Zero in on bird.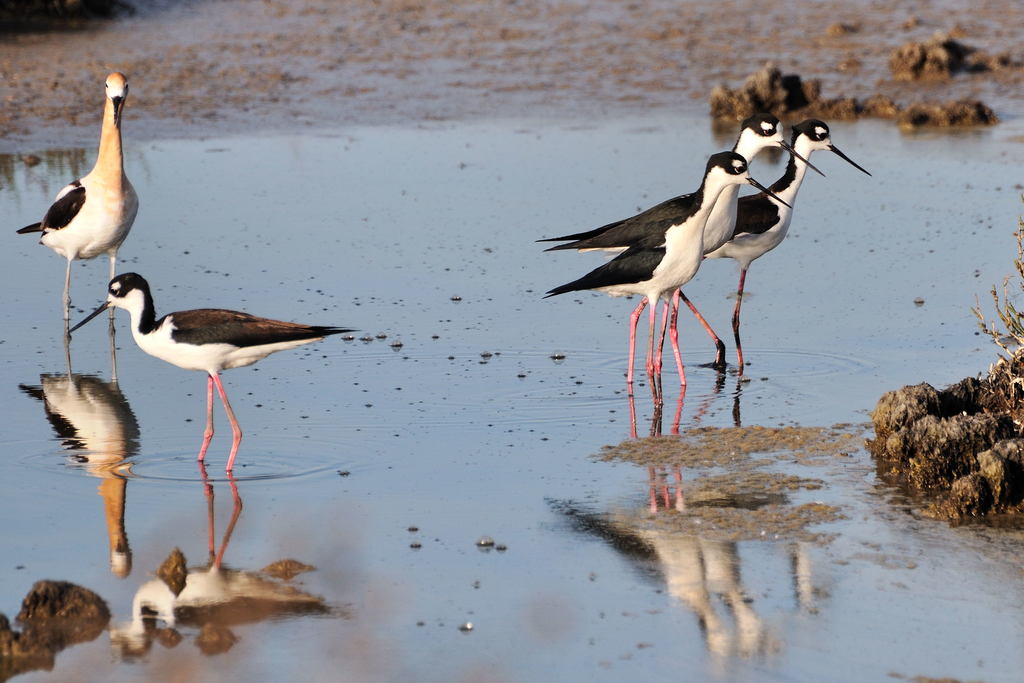
Zeroed in: <box>545,152,796,388</box>.
